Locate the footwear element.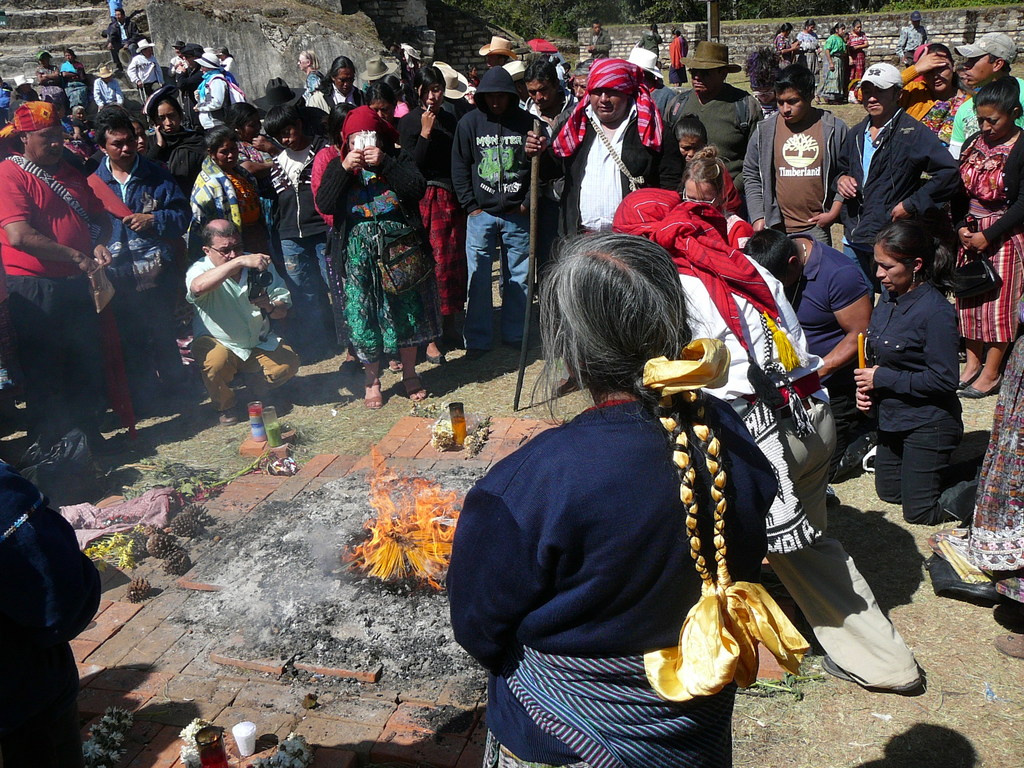
Element bbox: 405/375/433/403.
